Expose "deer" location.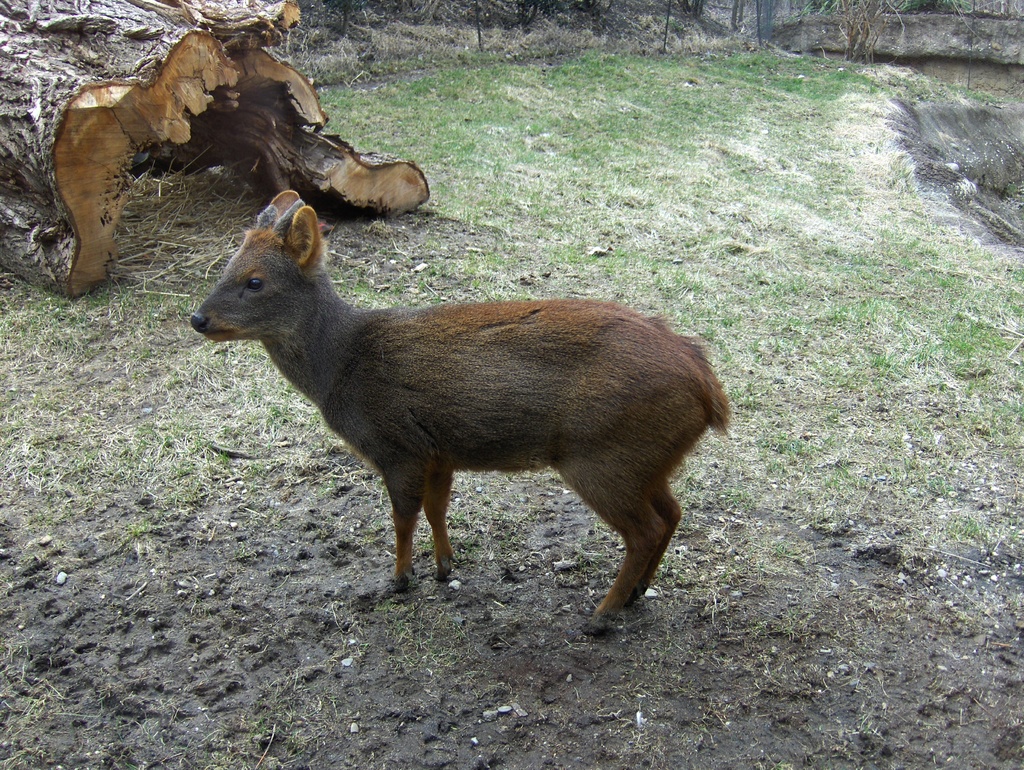
Exposed at (189,190,728,614).
